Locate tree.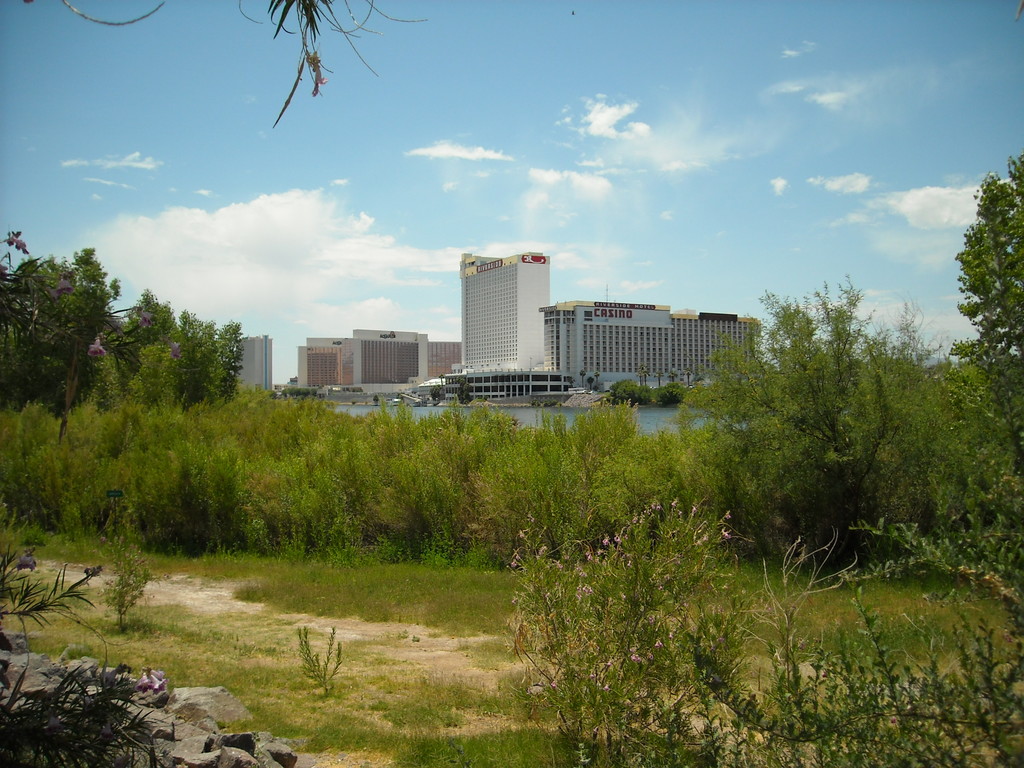
Bounding box: bbox(631, 362, 652, 387).
